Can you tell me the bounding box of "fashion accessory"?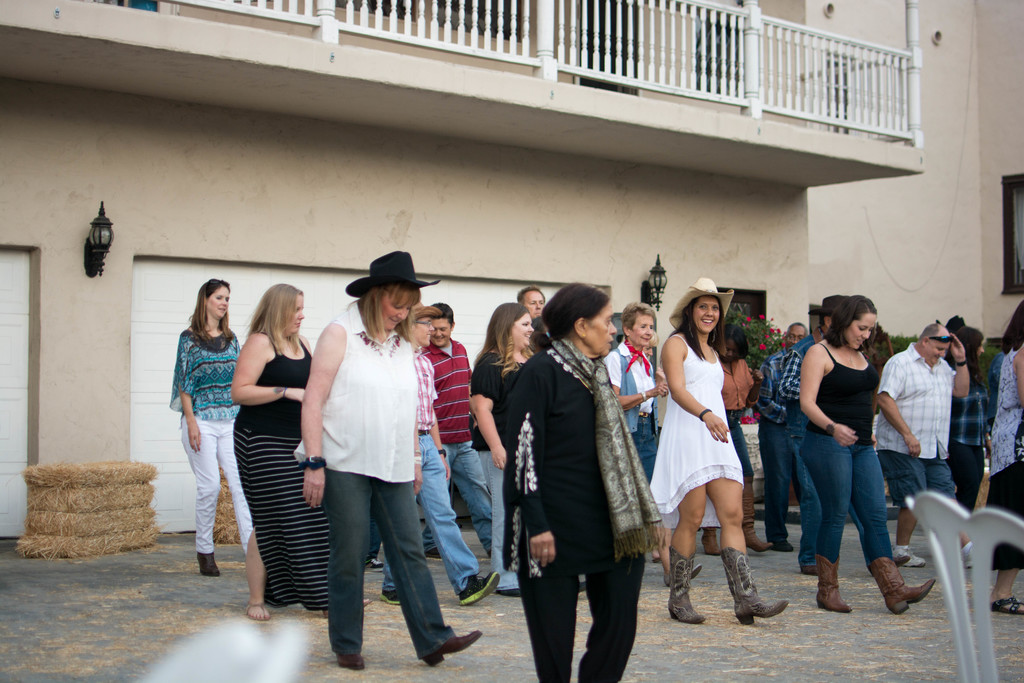
(x1=361, y1=555, x2=385, y2=573).
